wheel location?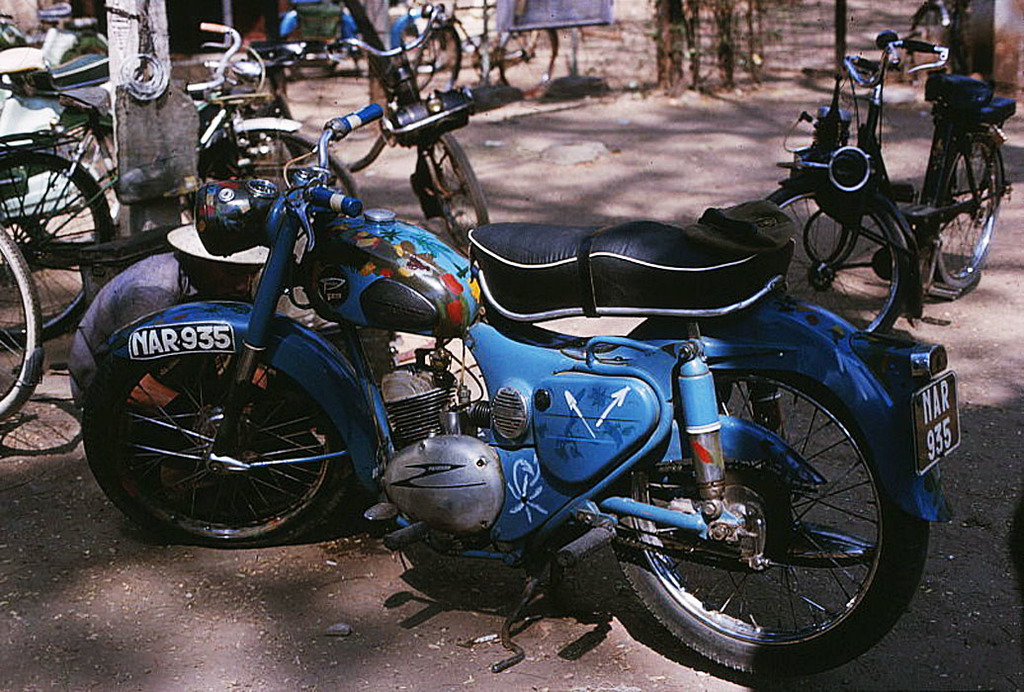
bbox(505, 19, 564, 96)
